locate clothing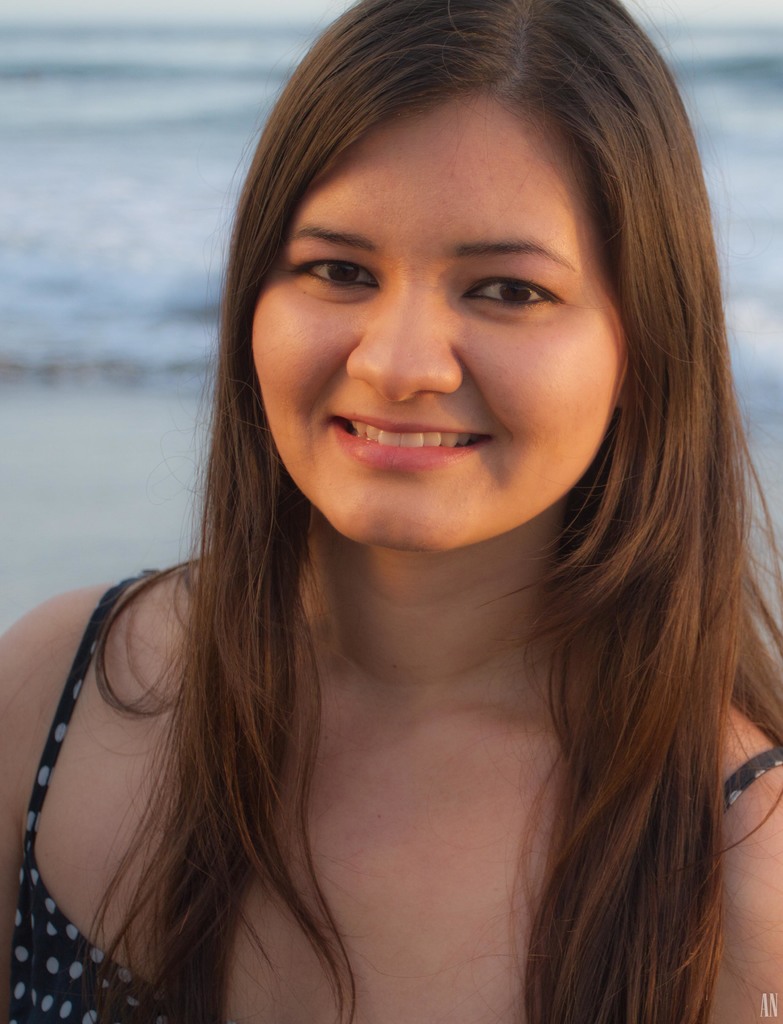
rect(0, 565, 782, 1023)
